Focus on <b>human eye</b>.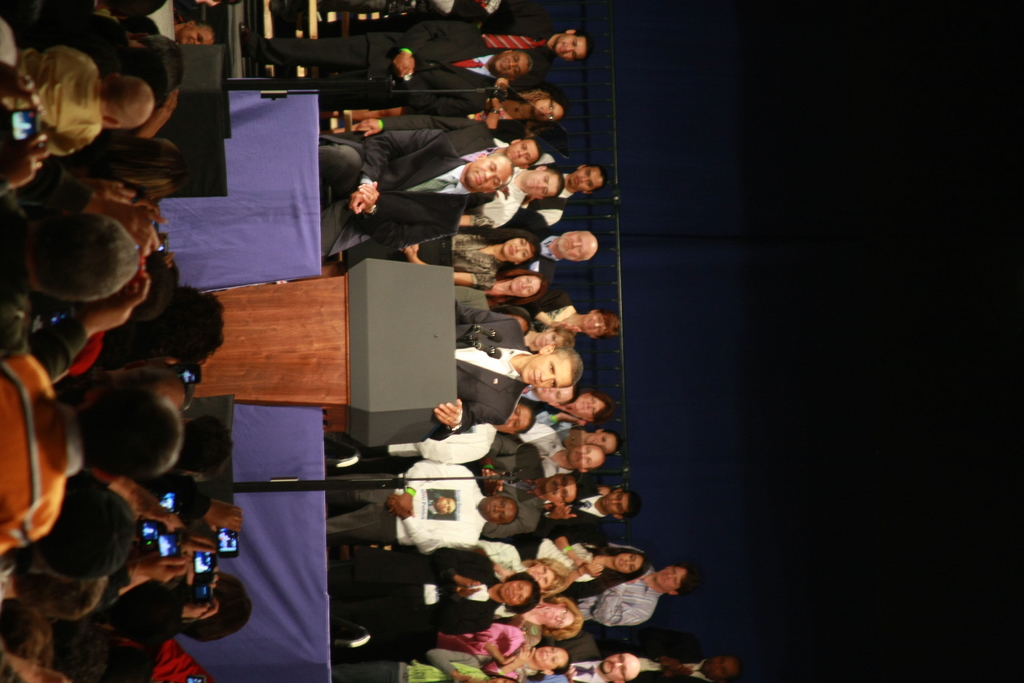
Focused at locate(560, 610, 566, 614).
